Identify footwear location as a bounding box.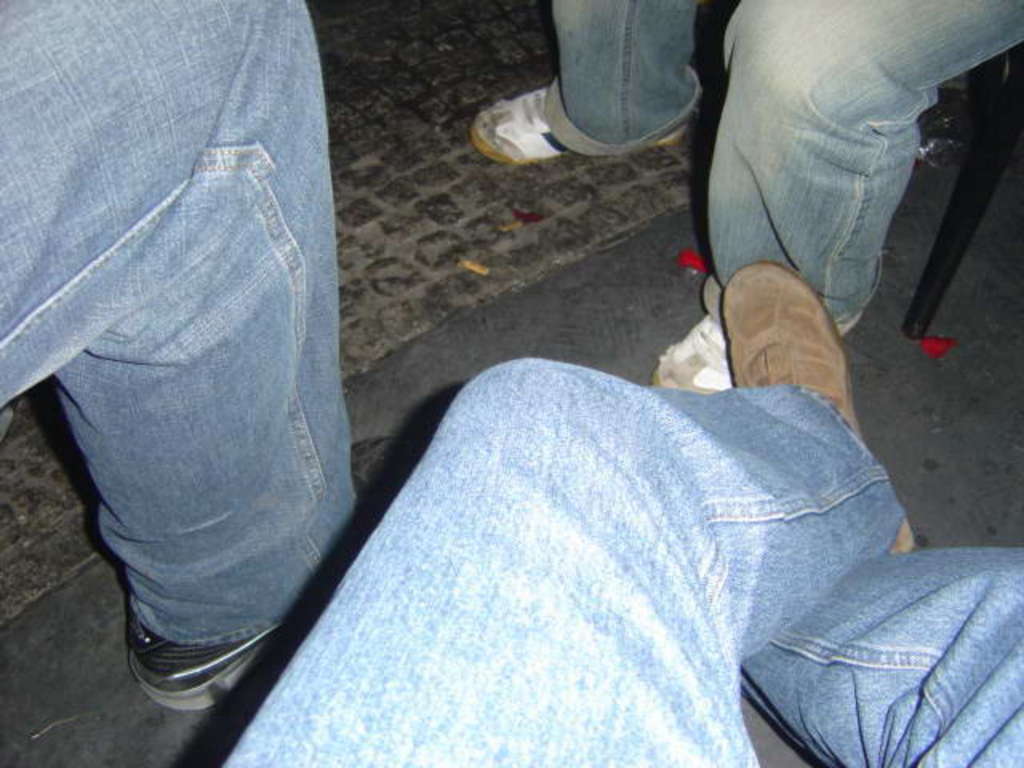
pyautogui.locateOnScreen(643, 270, 862, 386).
